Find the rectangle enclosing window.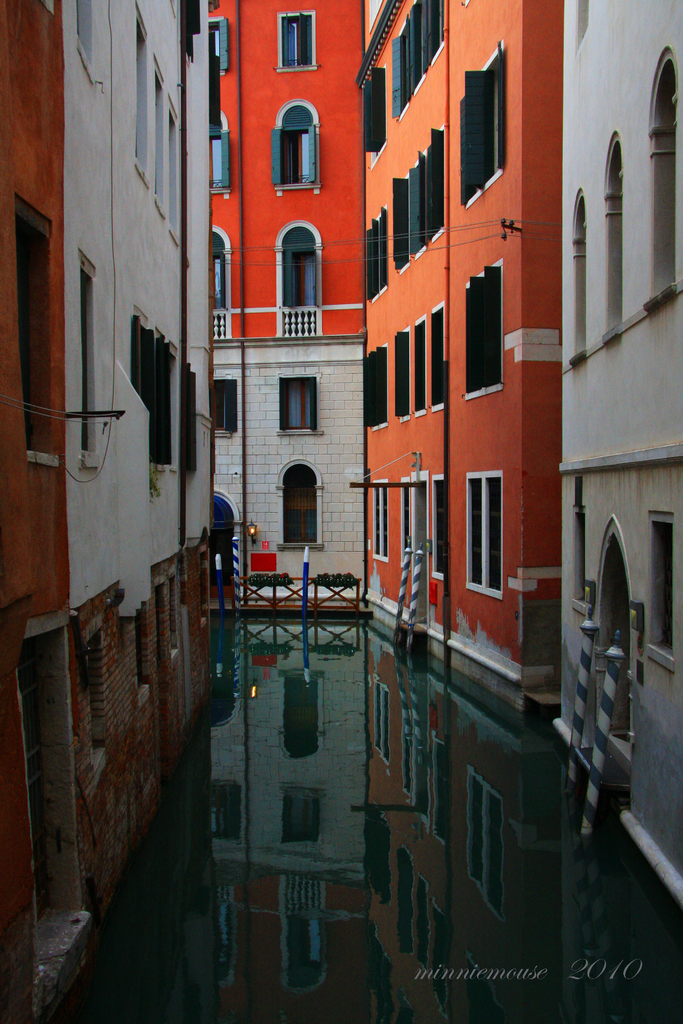
201/382/234/443.
